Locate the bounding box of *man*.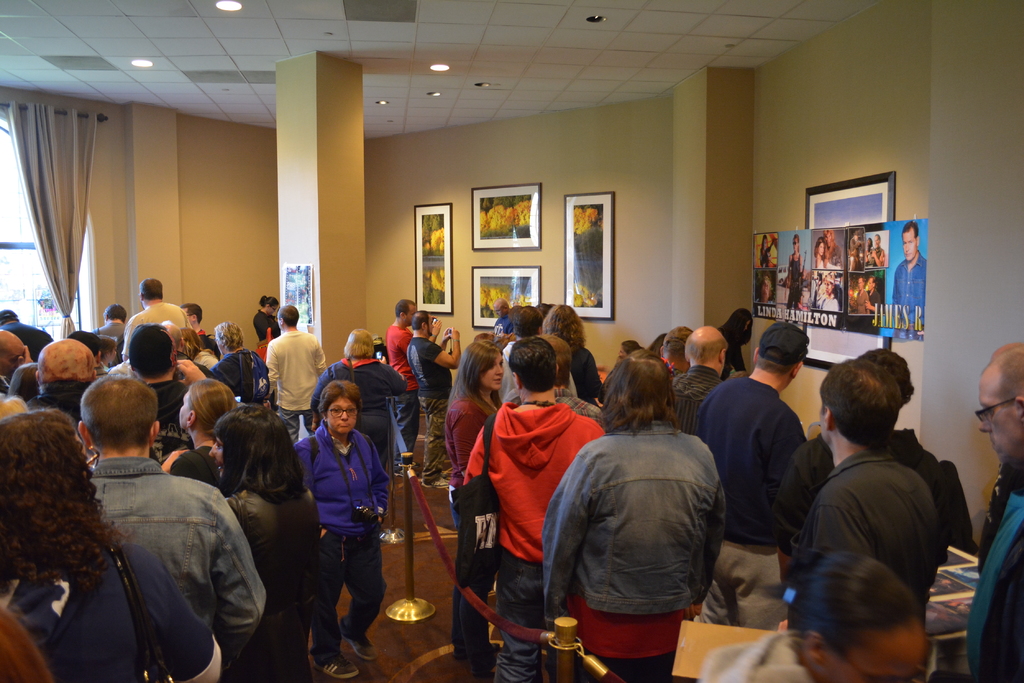
Bounding box: 691, 320, 822, 630.
